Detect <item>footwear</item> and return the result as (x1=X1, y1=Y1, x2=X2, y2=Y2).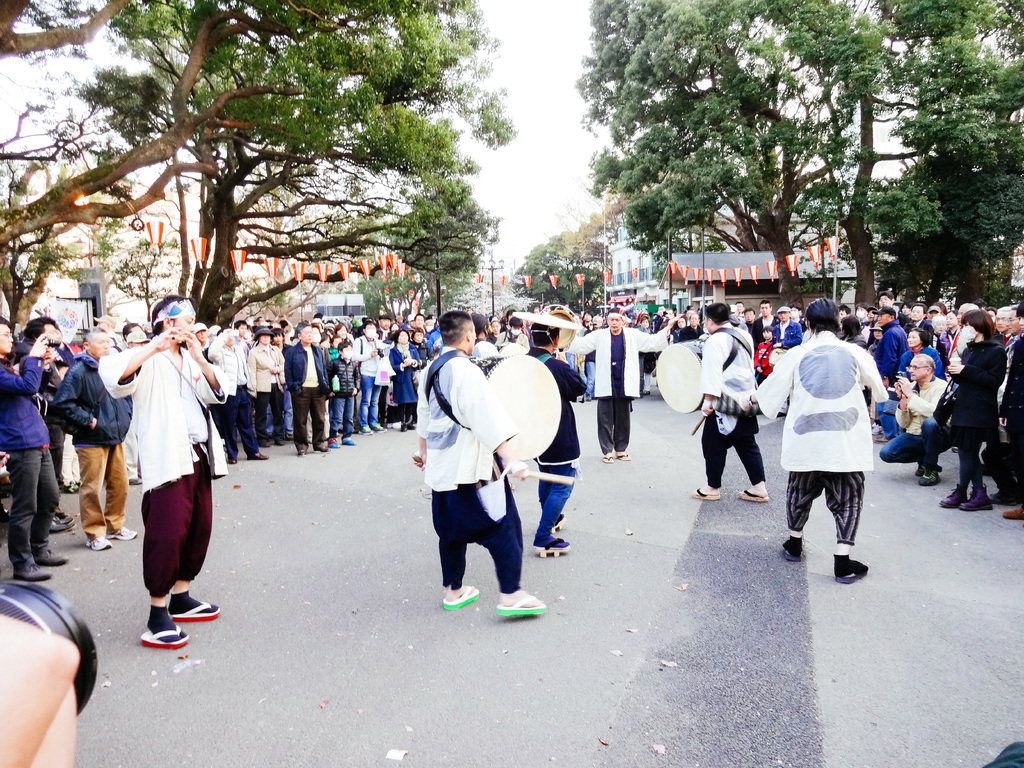
(x1=51, y1=522, x2=75, y2=536).
